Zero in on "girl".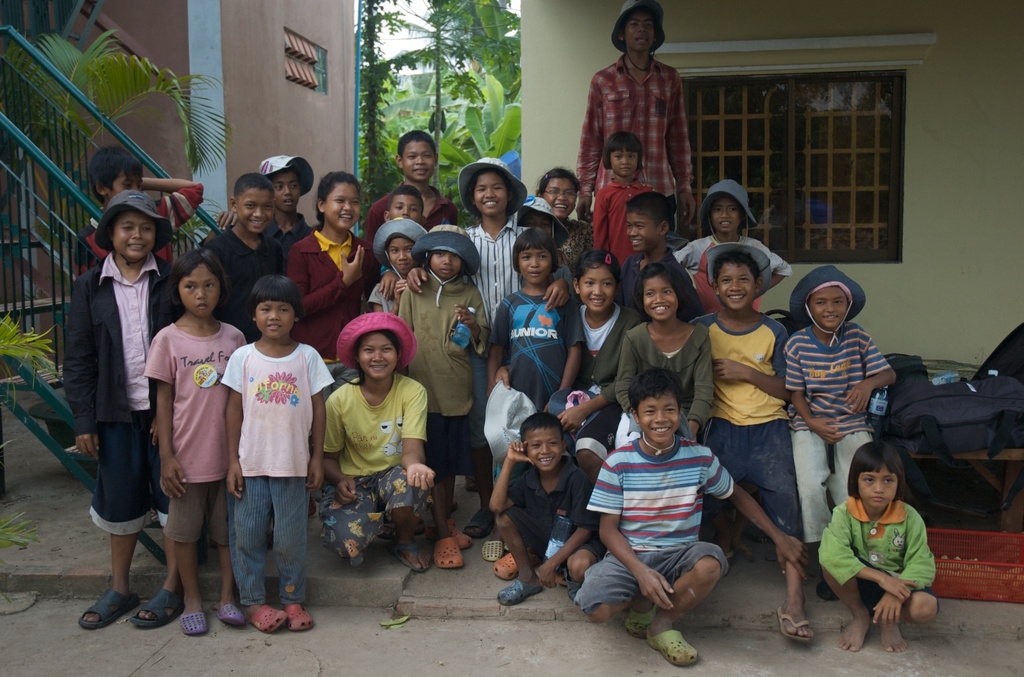
Zeroed in: BBox(485, 228, 589, 565).
